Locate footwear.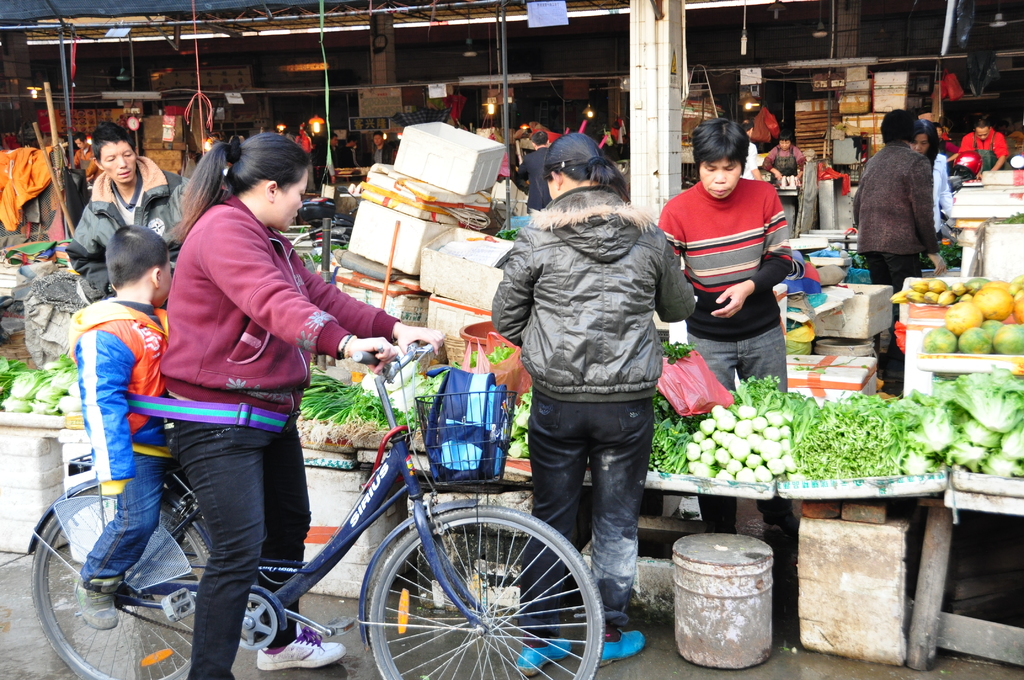
Bounding box: left=588, top=629, right=646, bottom=672.
